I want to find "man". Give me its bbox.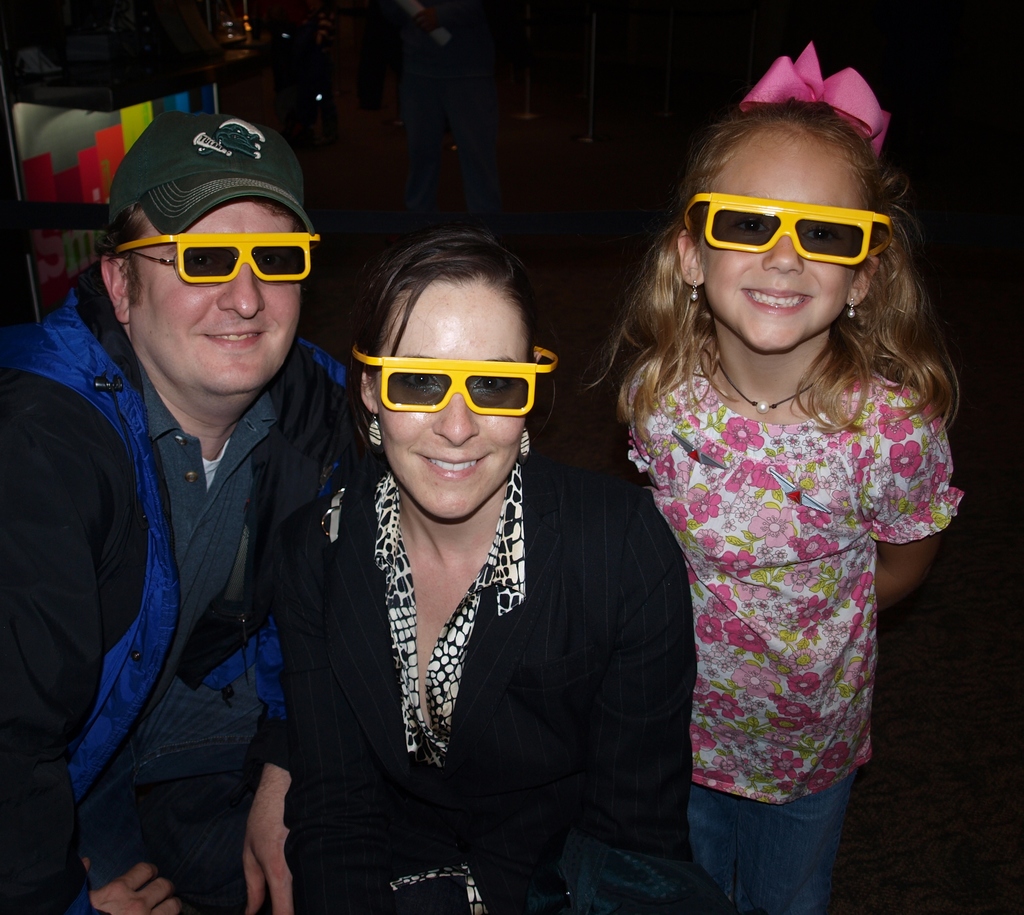
left=21, top=95, right=365, bottom=914.
